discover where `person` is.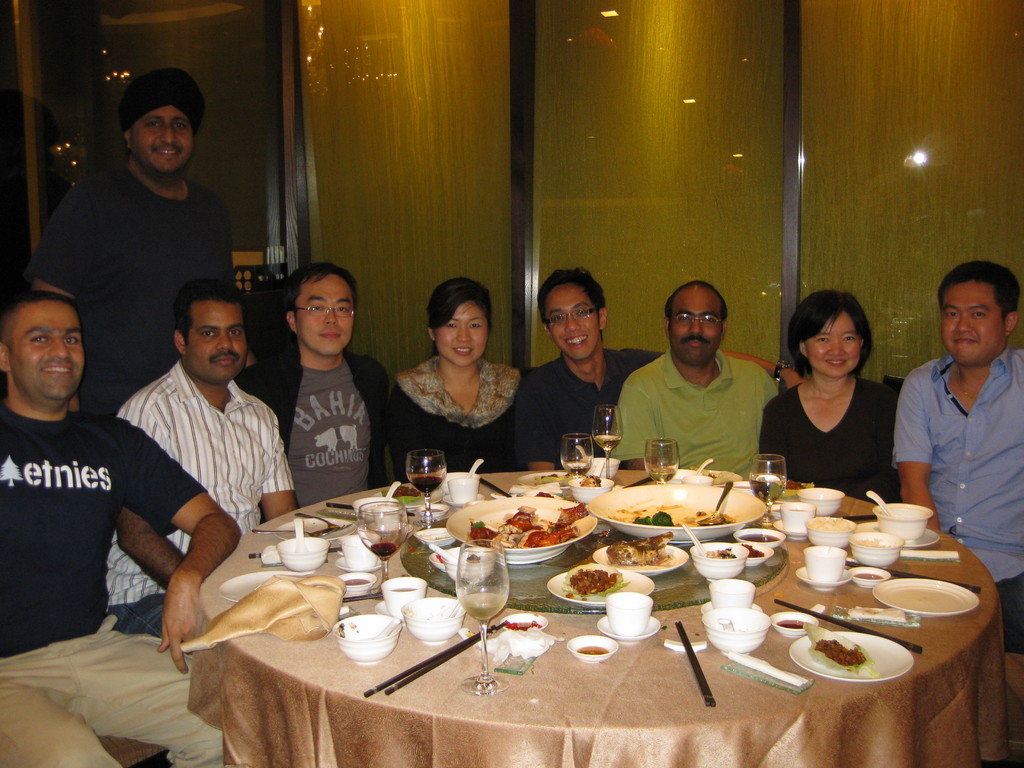
Discovered at locate(0, 292, 241, 767).
